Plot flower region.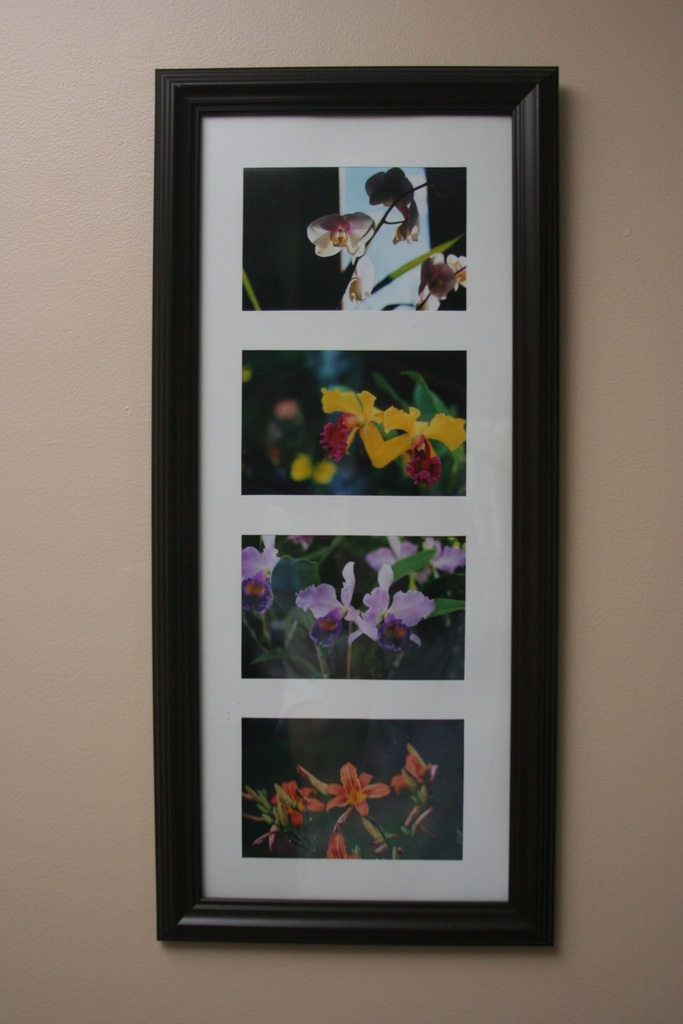
Plotted at left=236, top=529, right=284, bottom=609.
